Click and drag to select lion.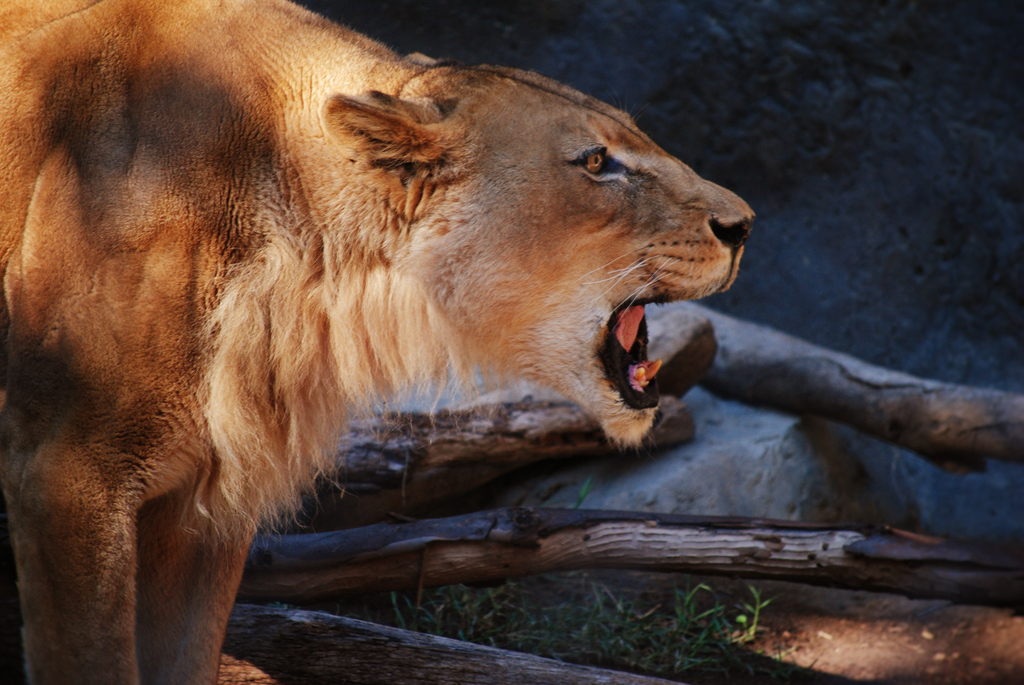
Selection: bbox=(0, 0, 755, 684).
